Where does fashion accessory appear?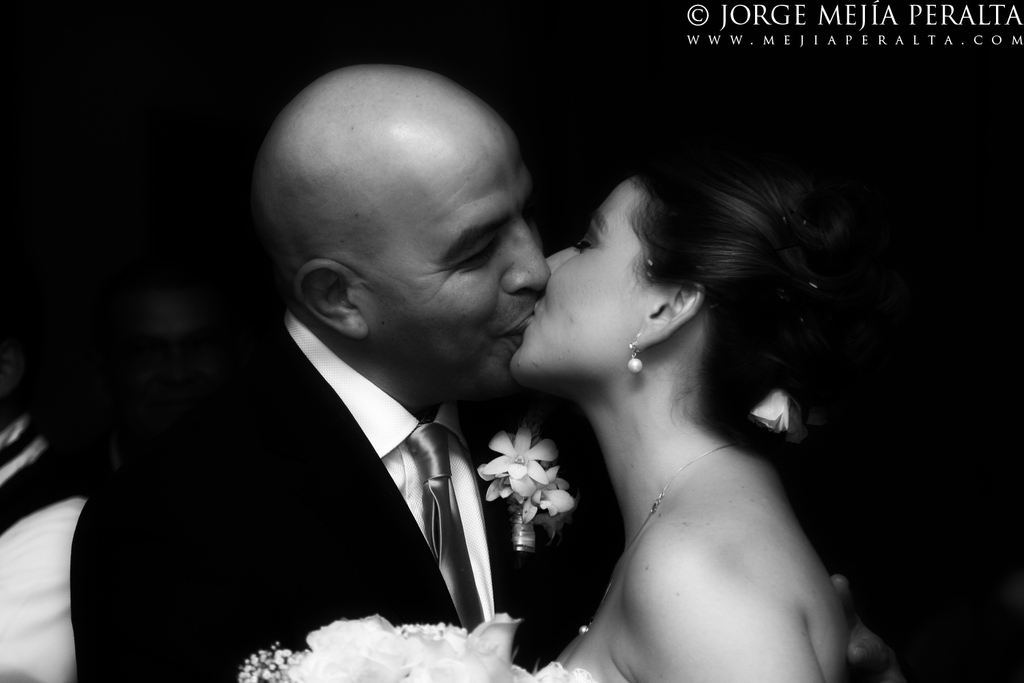
Appears at x1=576, y1=438, x2=735, y2=629.
